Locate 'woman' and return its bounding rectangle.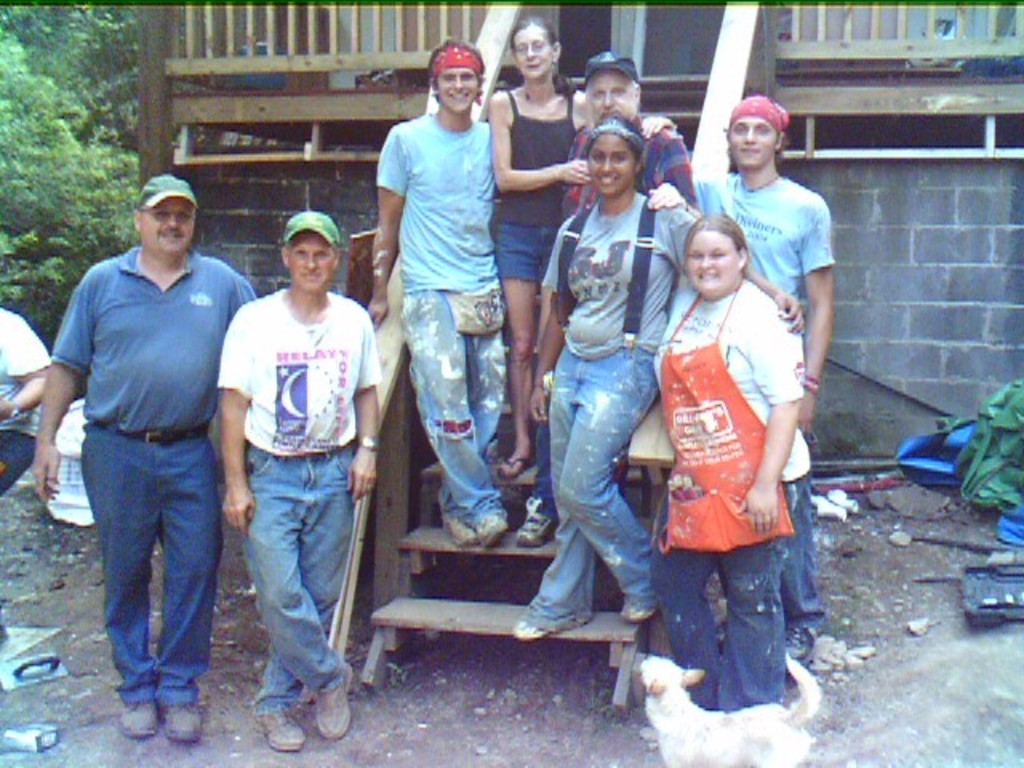
locate(486, 14, 592, 478).
